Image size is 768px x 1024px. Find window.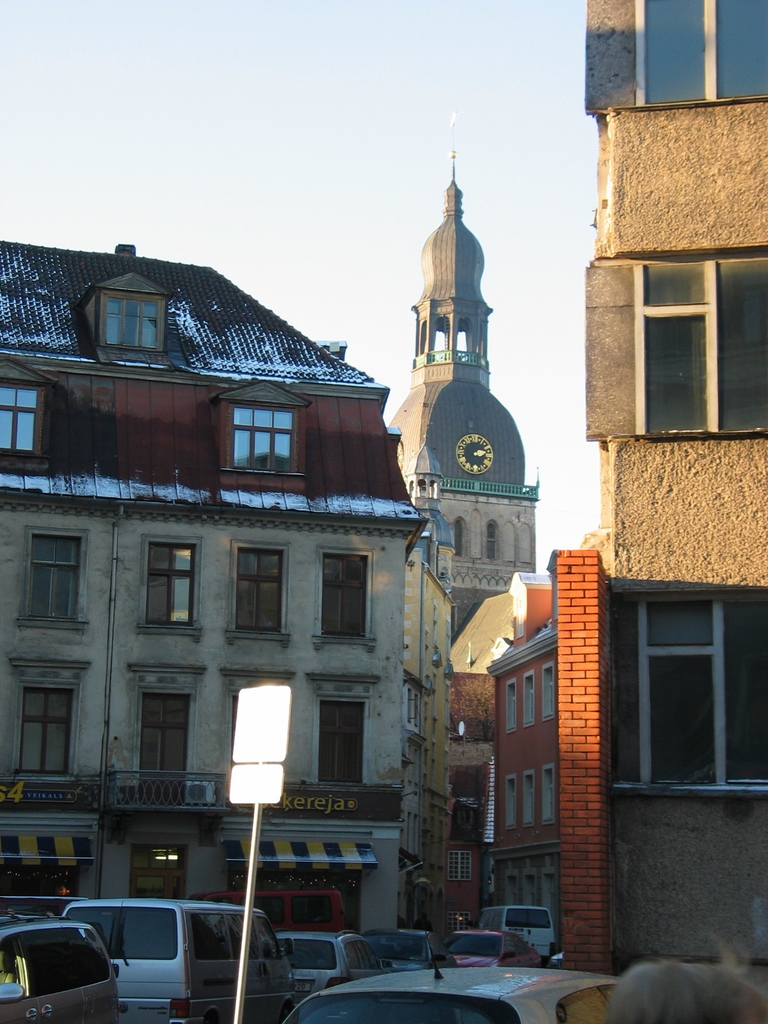
[542, 662, 558, 722].
